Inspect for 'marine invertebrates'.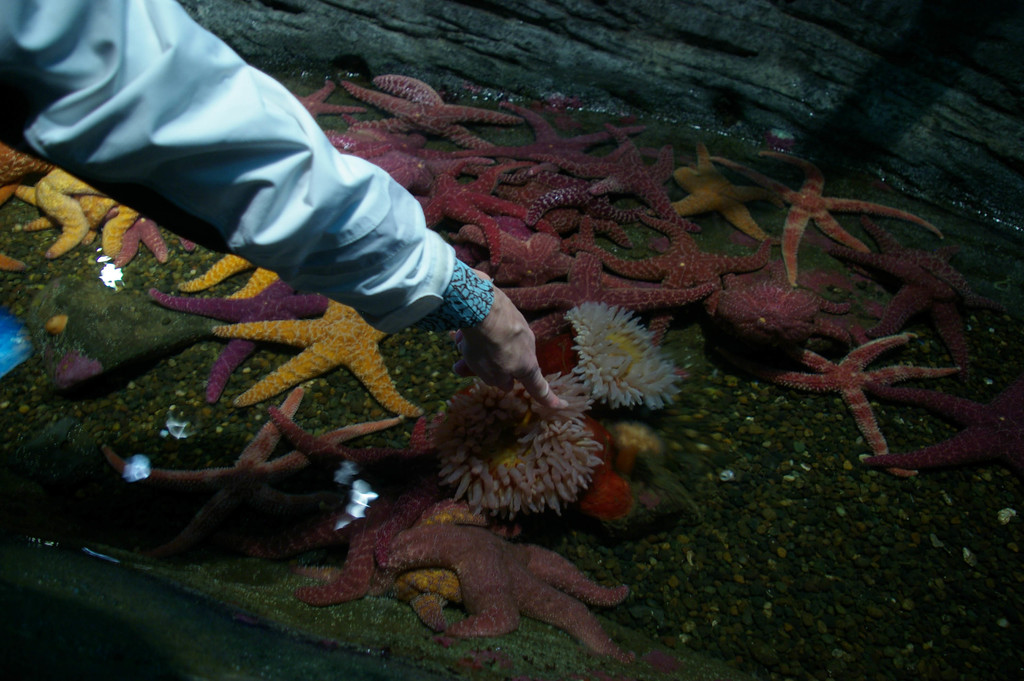
Inspection: x1=337 y1=66 x2=534 y2=150.
